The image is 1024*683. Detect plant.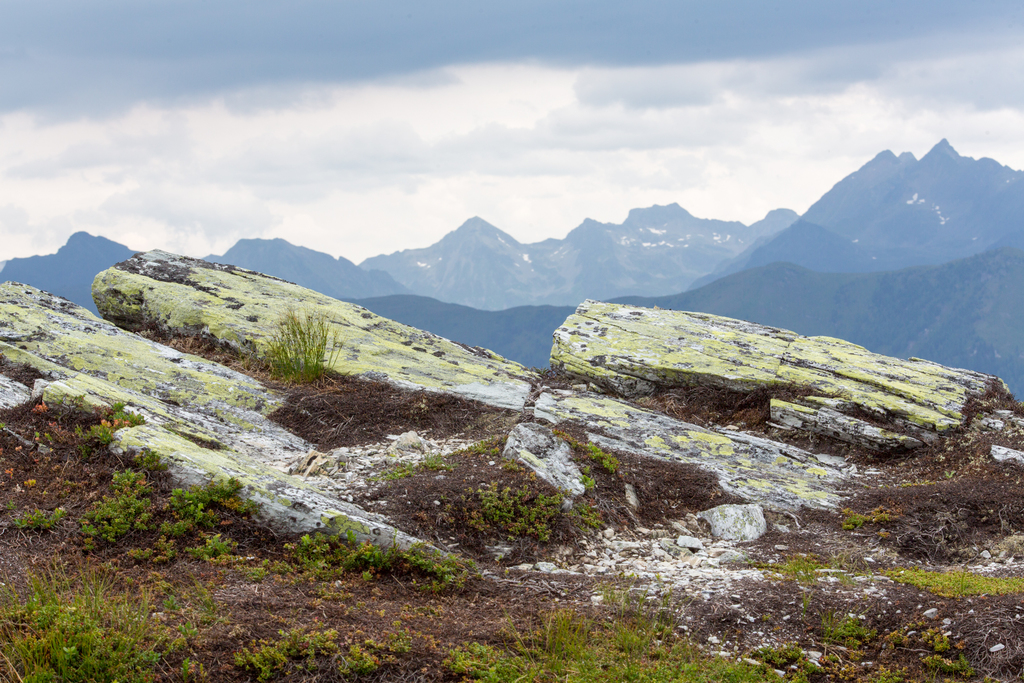
Detection: select_region(186, 532, 229, 563).
